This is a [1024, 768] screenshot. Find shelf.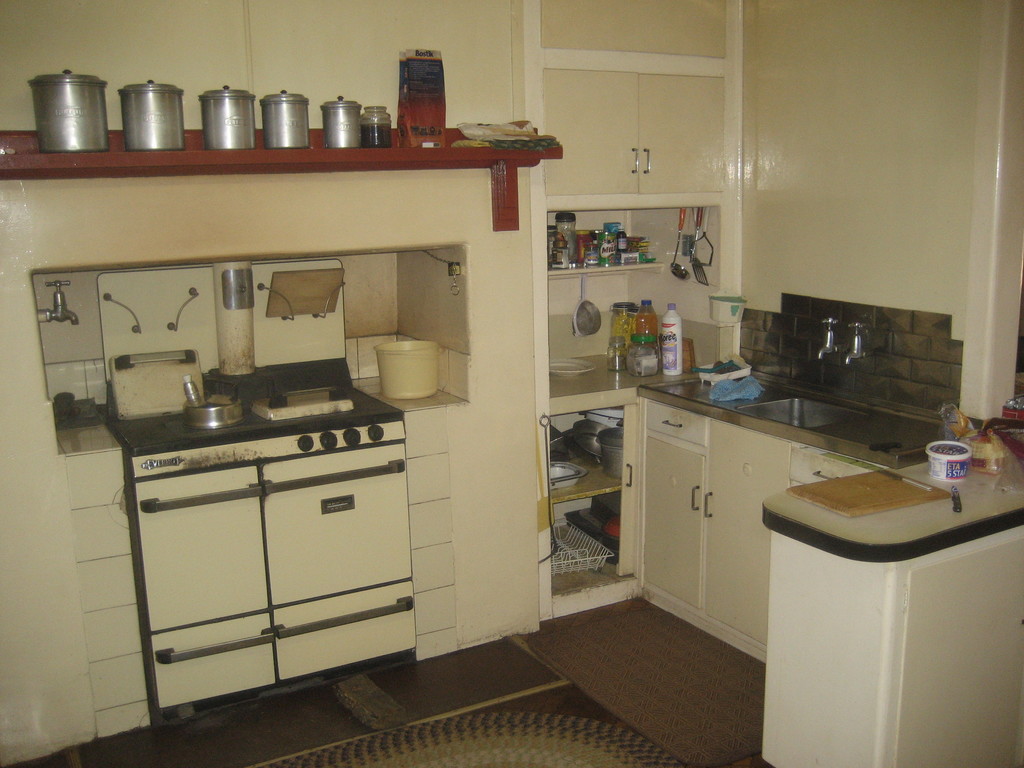
Bounding box: l=538, t=388, r=628, b=497.
